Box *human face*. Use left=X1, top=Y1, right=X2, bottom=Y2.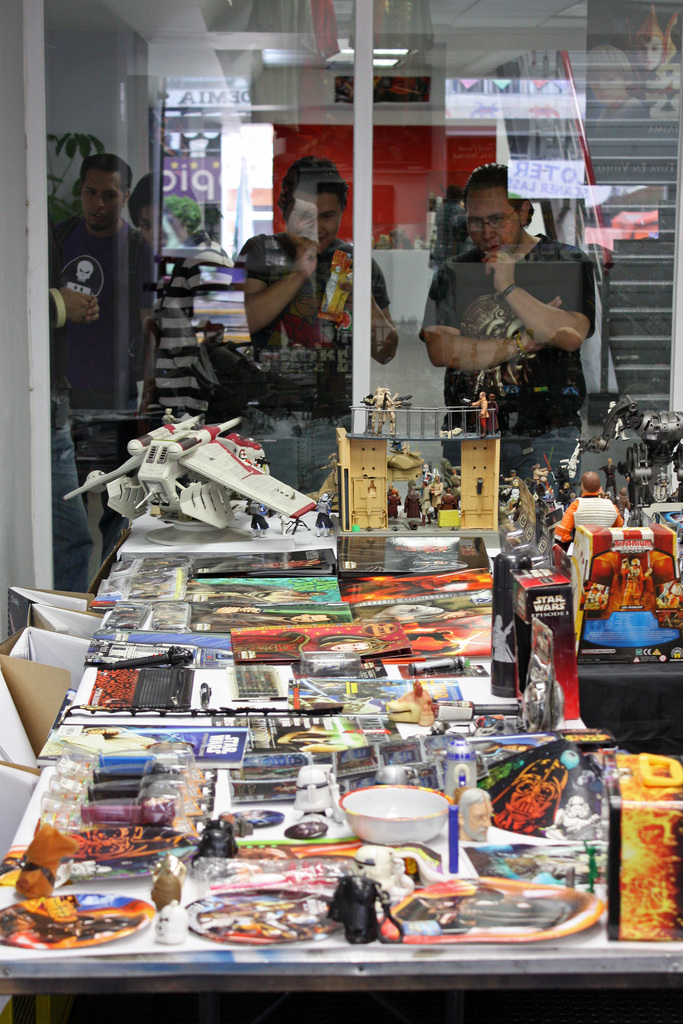
left=291, top=192, right=340, bottom=248.
